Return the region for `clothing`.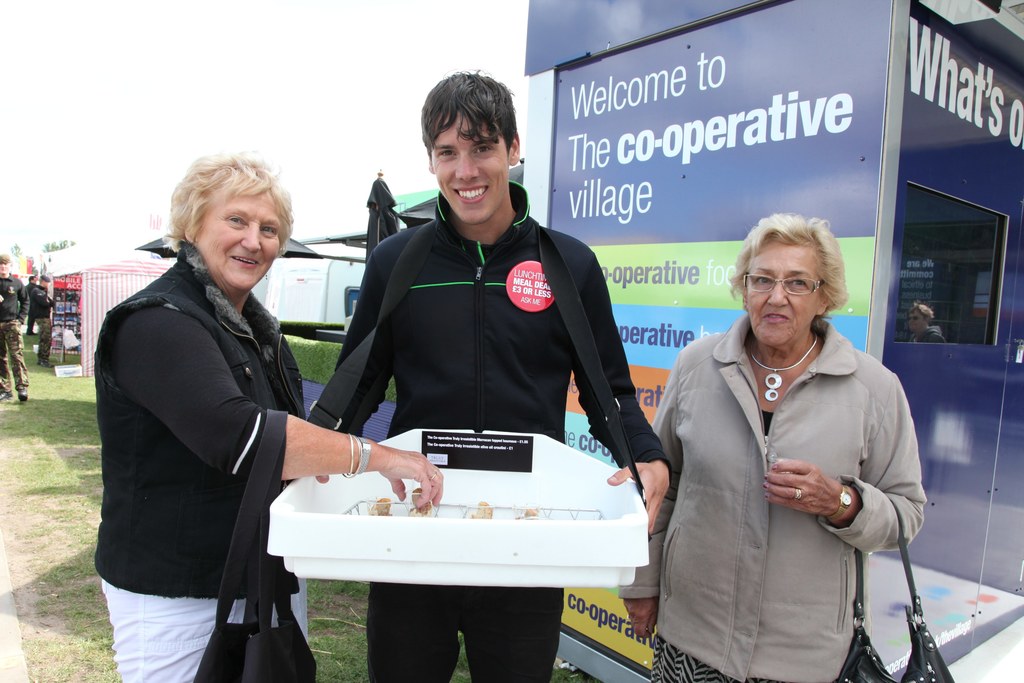
rect(29, 283, 54, 359).
